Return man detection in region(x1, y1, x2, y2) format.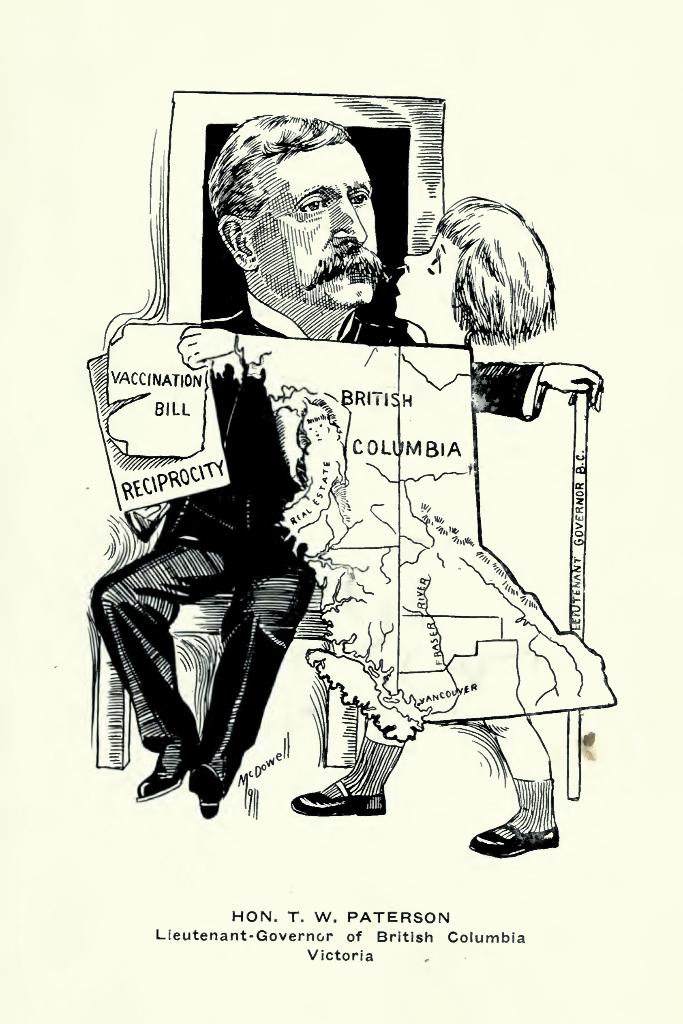
region(101, 334, 338, 840).
